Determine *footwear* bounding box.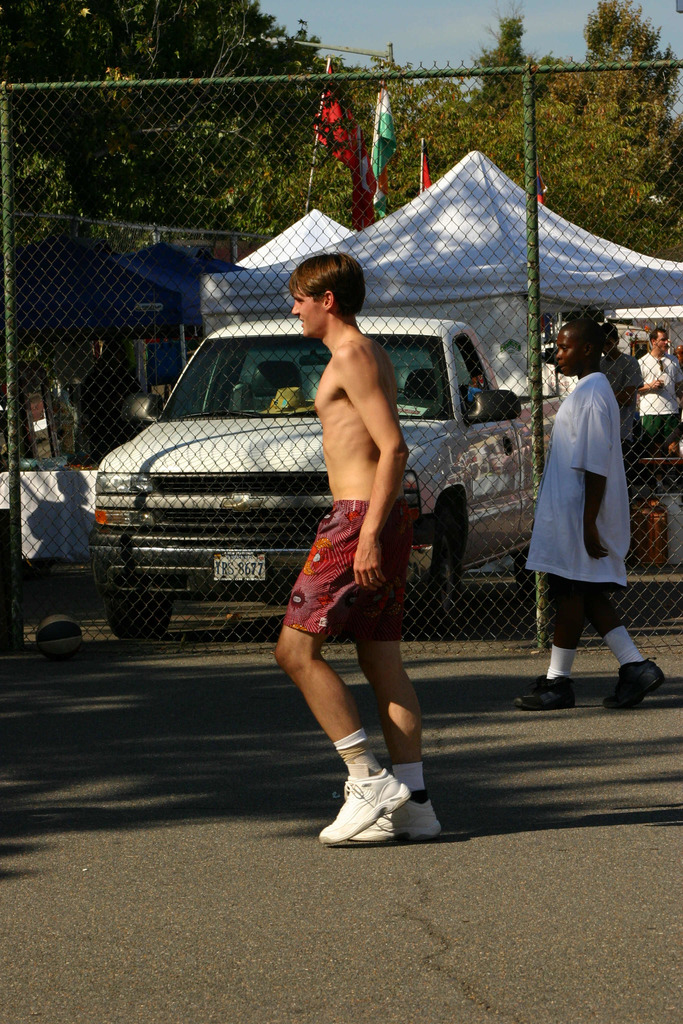
Determined: {"x1": 313, "y1": 770, "x2": 404, "y2": 844}.
